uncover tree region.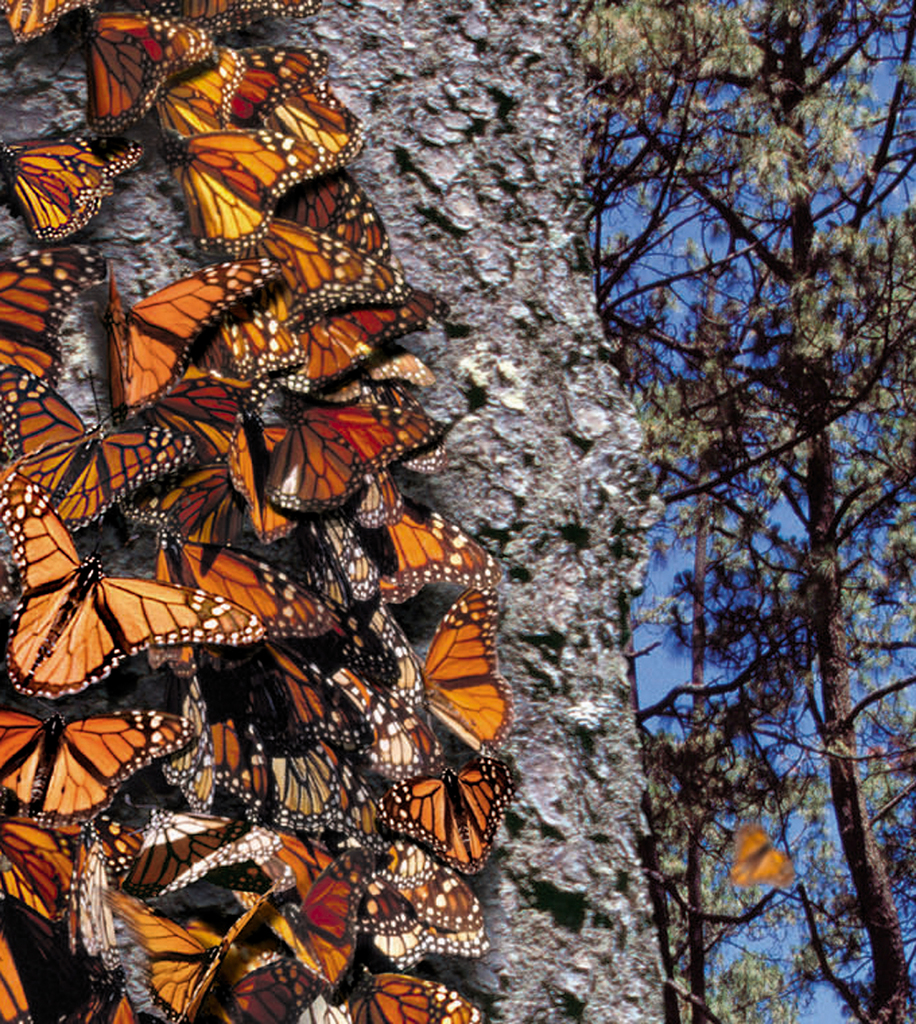
Uncovered: (638,25,879,1023).
